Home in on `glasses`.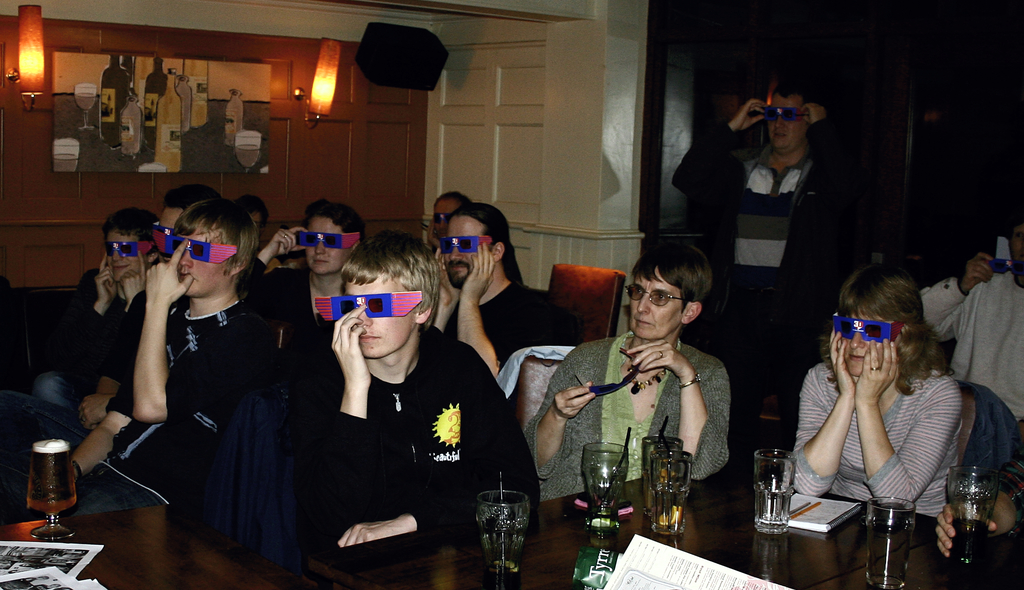
Homed in at (x1=826, y1=309, x2=917, y2=341).
